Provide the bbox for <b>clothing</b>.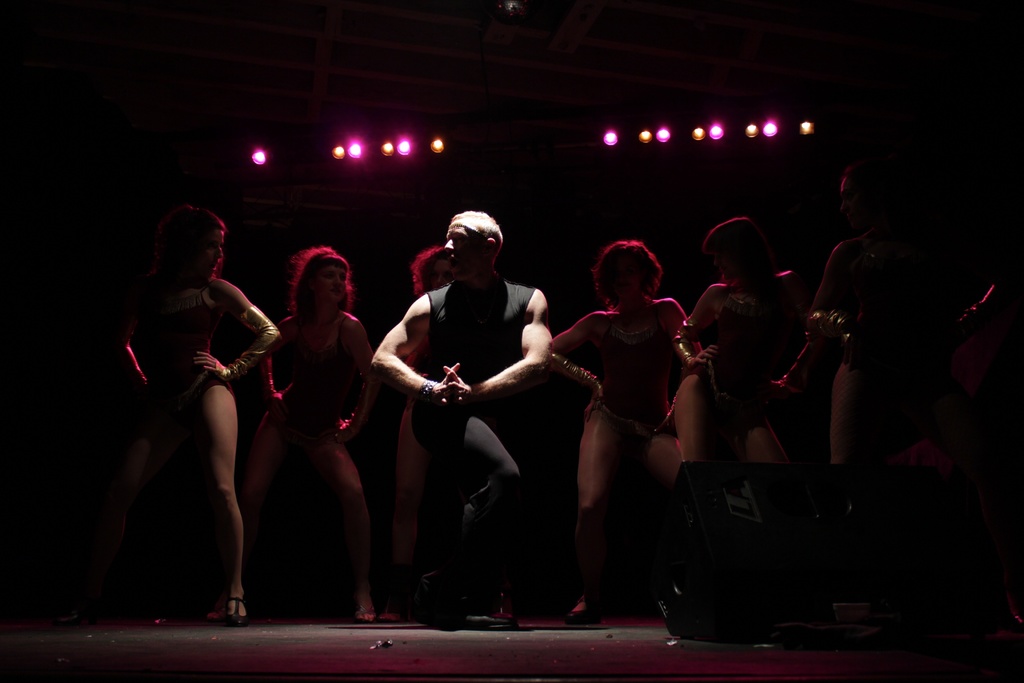
[left=832, top=251, right=957, bottom=402].
